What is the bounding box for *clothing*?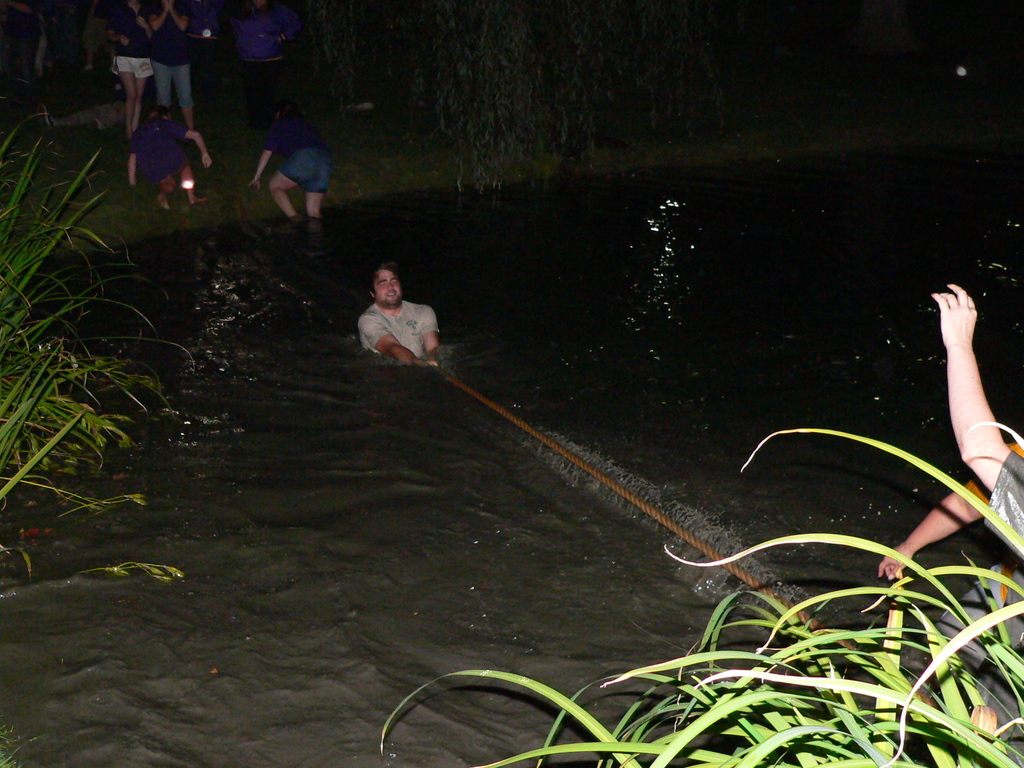
box=[110, 10, 156, 79].
